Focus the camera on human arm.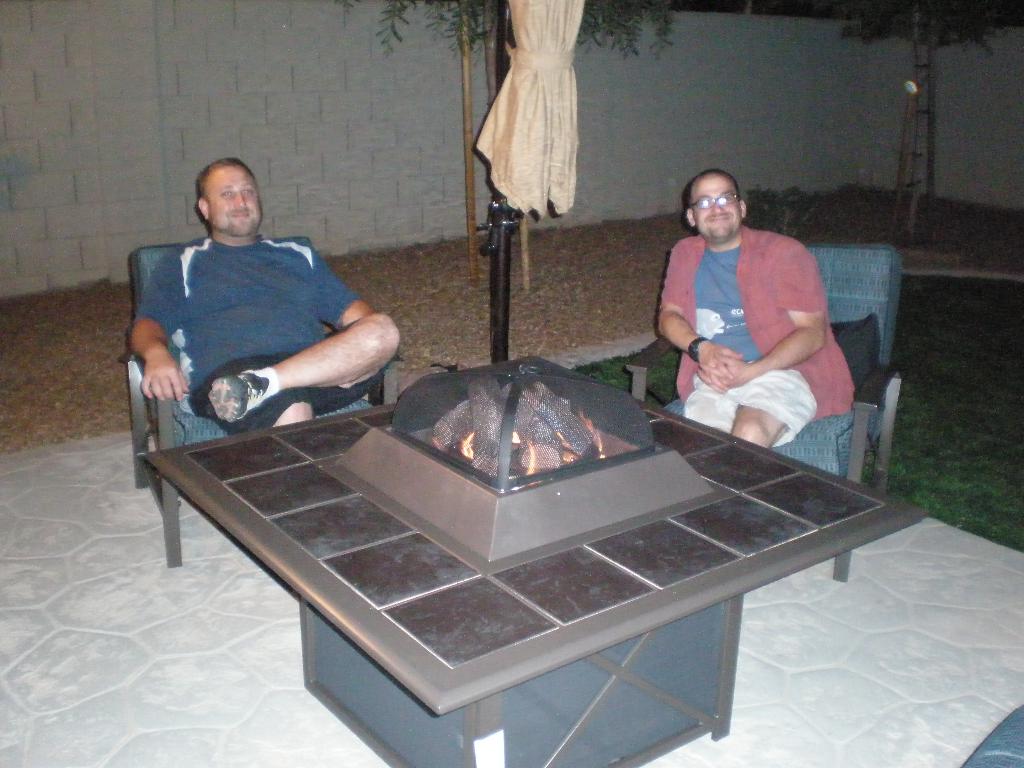
Focus region: <region>310, 247, 376, 332</region>.
